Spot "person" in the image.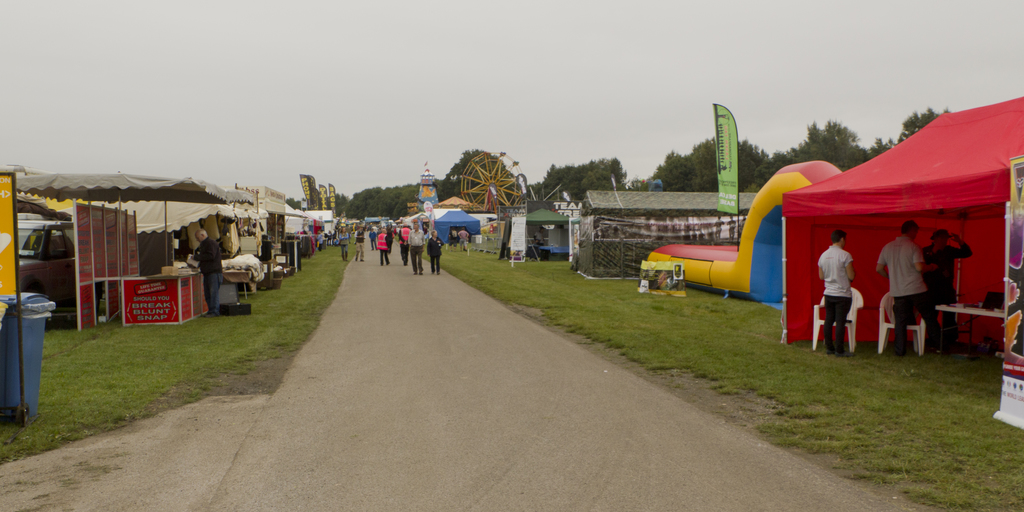
"person" found at {"left": 252, "top": 234, "right": 273, "bottom": 264}.
